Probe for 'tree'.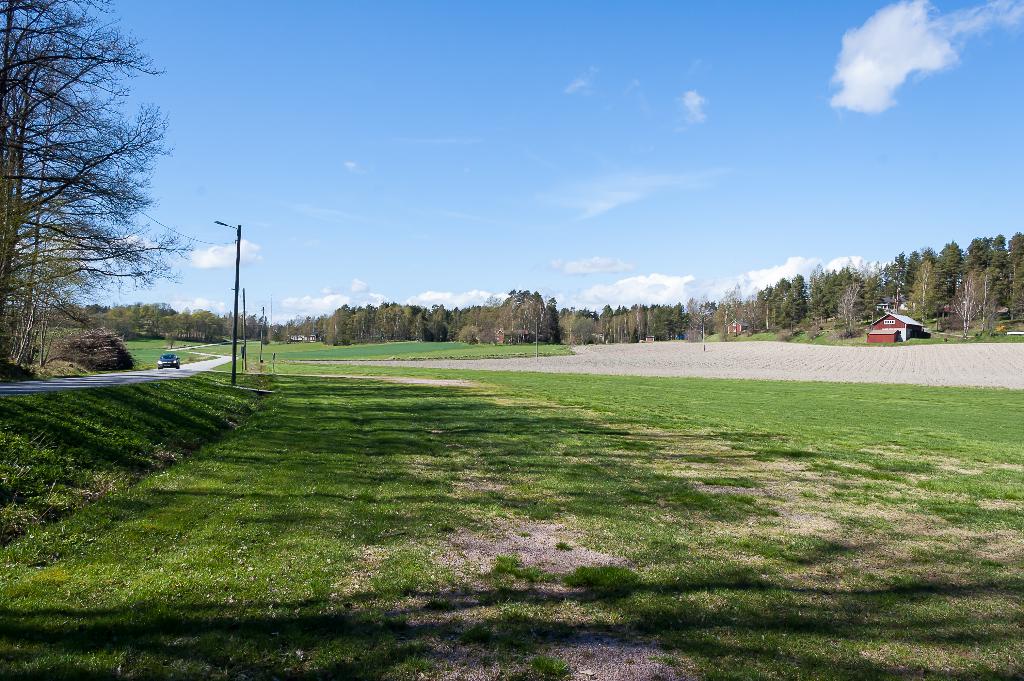
Probe result: locate(806, 262, 867, 324).
